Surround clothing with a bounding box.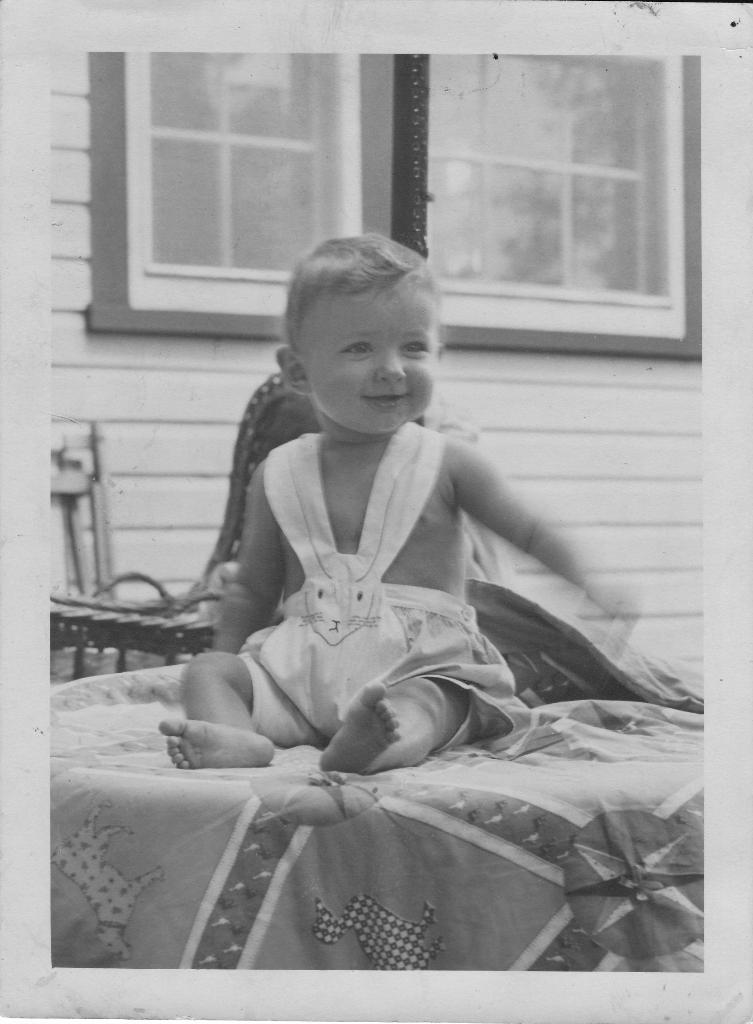
(x1=228, y1=417, x2=515, y2=746).
